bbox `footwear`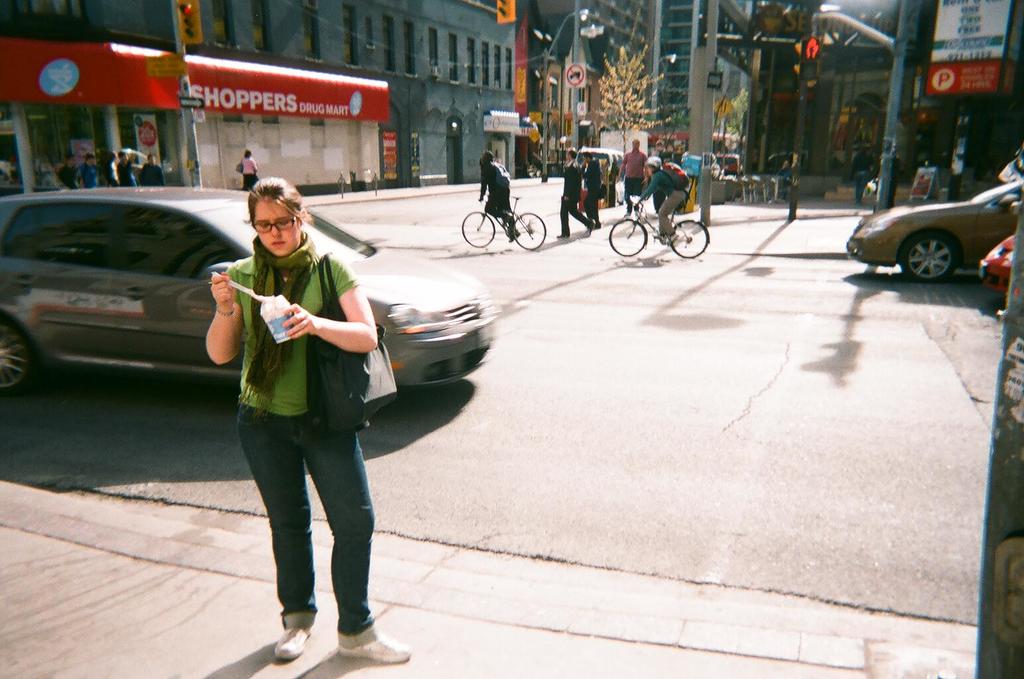
l=331, t=634, r=409, b=664
